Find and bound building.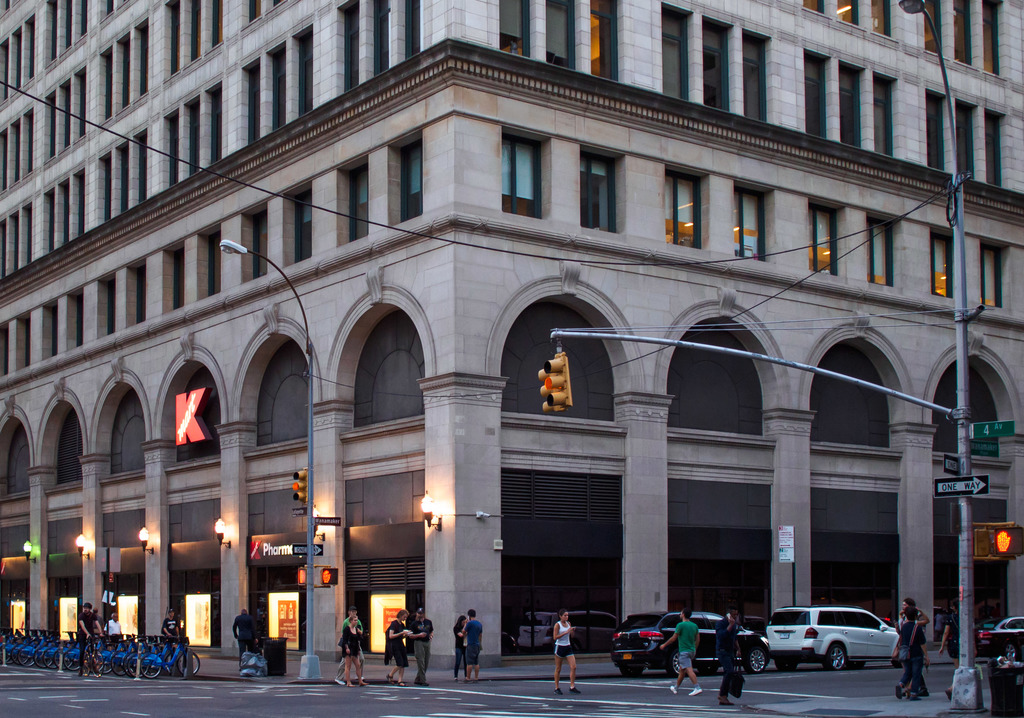
Bound: [x1=0, y1=0, x2=1023, y2=669].
